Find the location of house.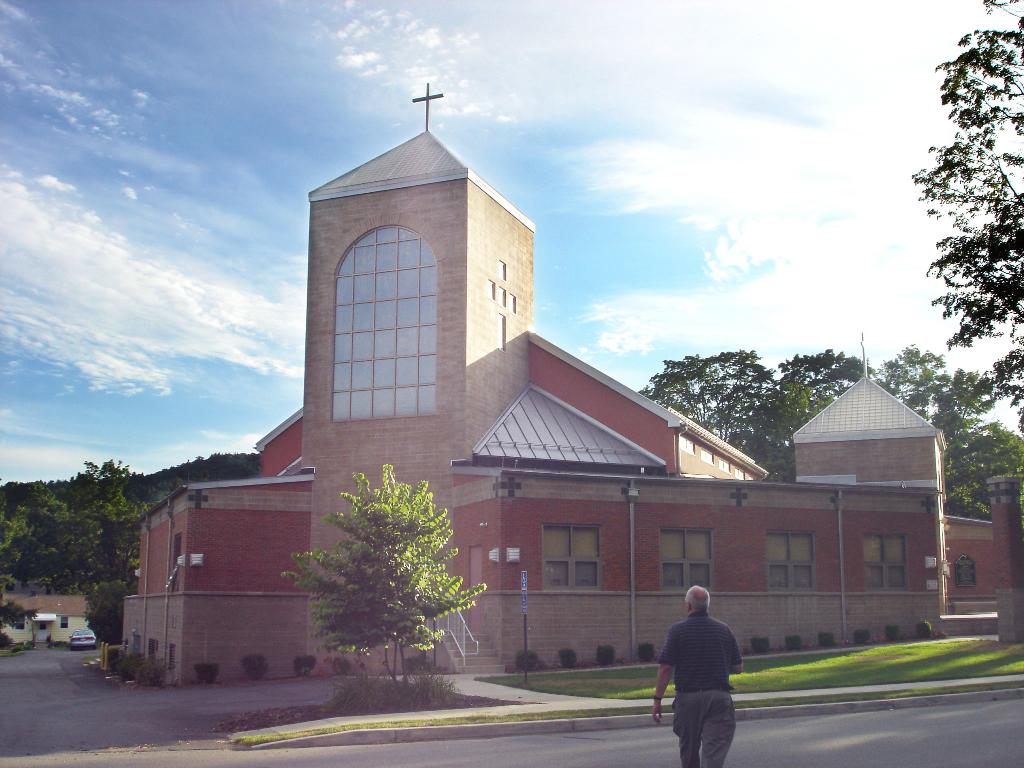
Location: 945 477 1023 644.
